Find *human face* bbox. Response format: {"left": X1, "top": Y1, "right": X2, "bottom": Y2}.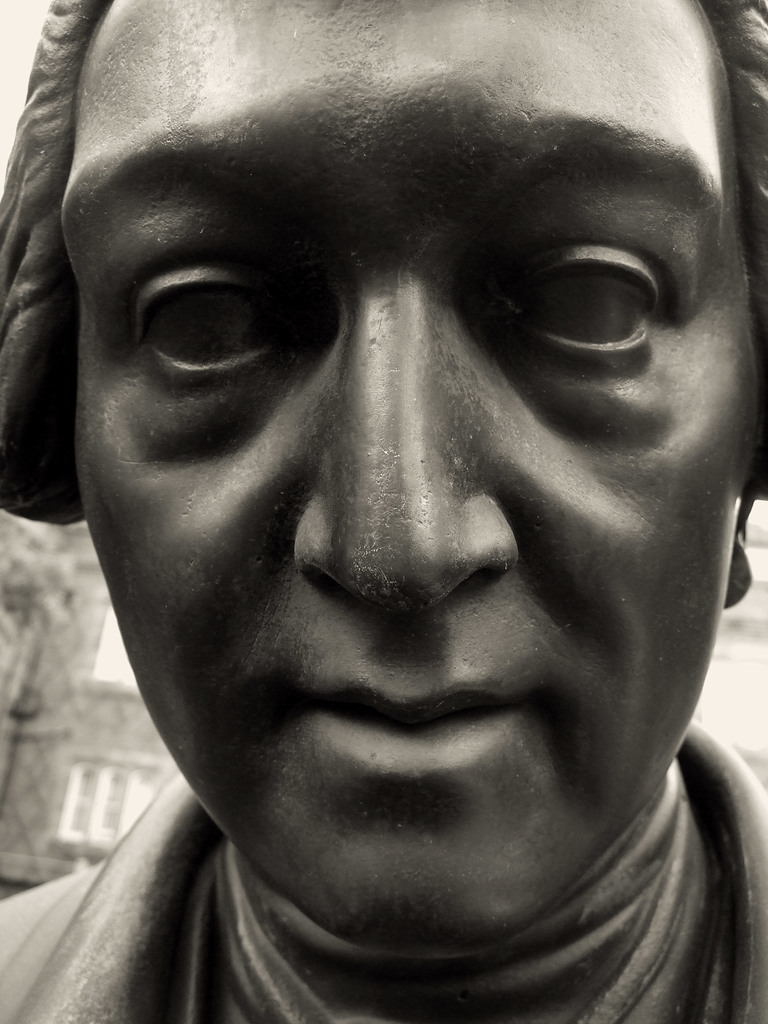
{"left": 60, "top": 0, "right": 761, "bottom": 950}.
